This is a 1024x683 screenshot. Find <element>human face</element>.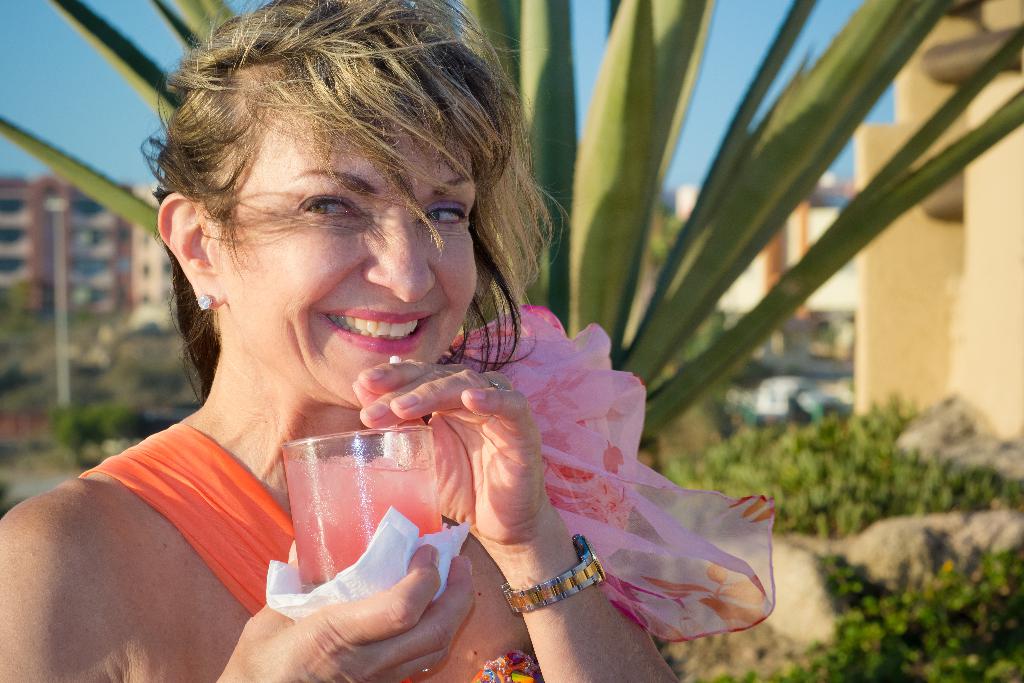
Bounding box: (216,110,476,407).
